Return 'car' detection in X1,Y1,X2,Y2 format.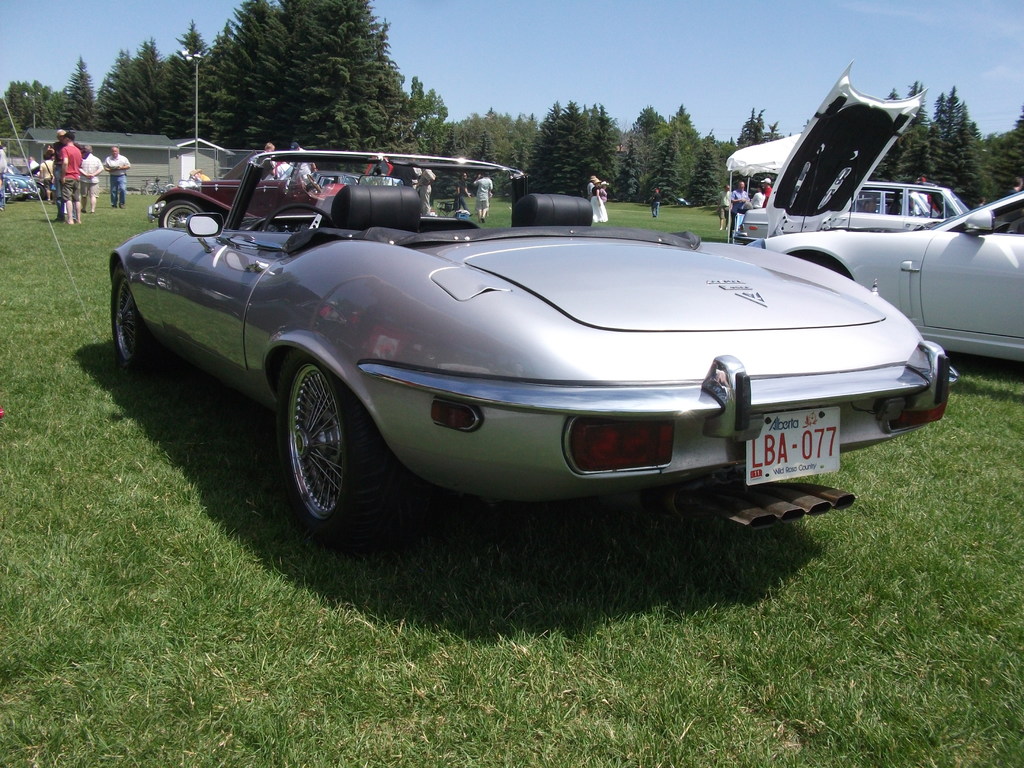
1,166,39,198.
